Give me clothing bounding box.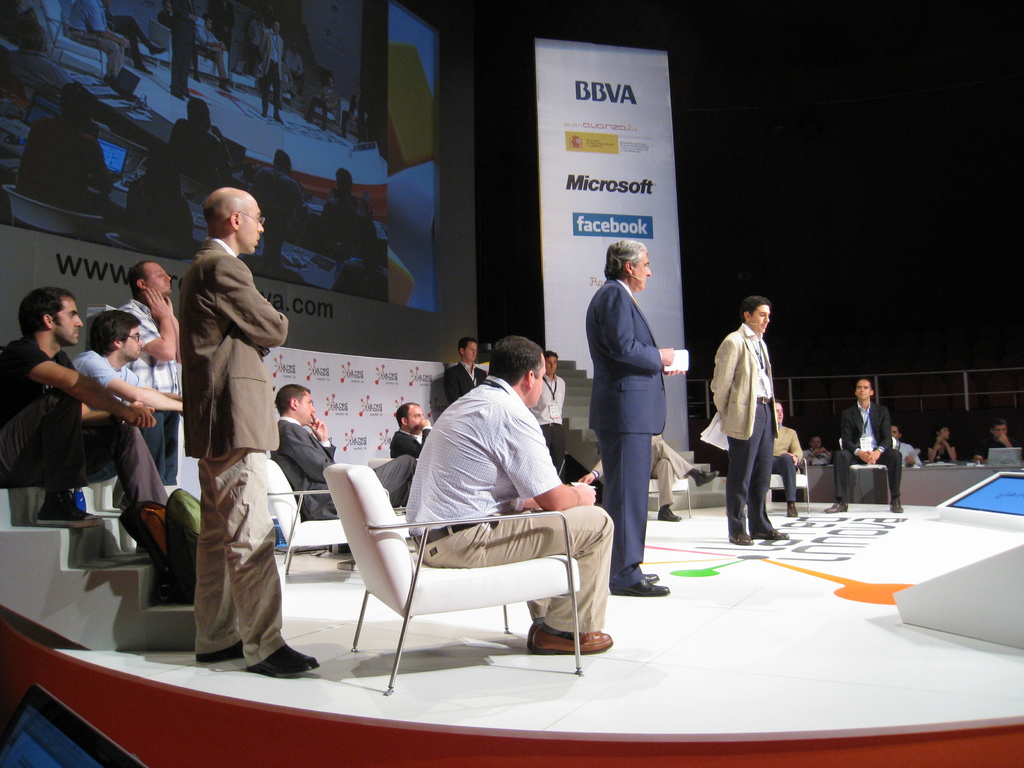
<bbox>719, 299, 796, 523</bbox>.
